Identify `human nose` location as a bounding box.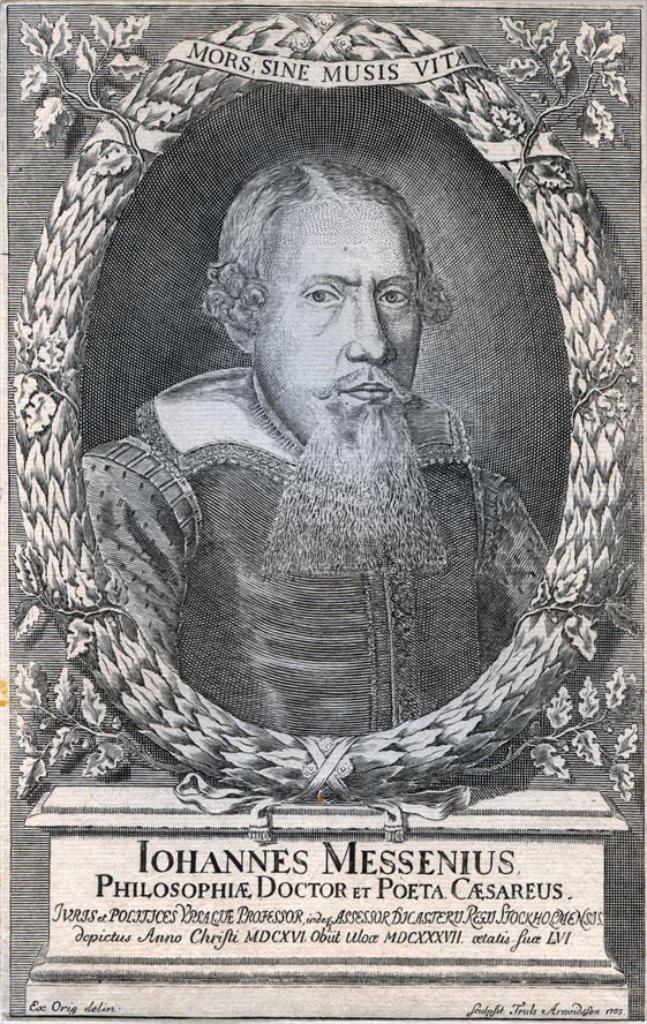
Rect(345, 291, 398, 371).
